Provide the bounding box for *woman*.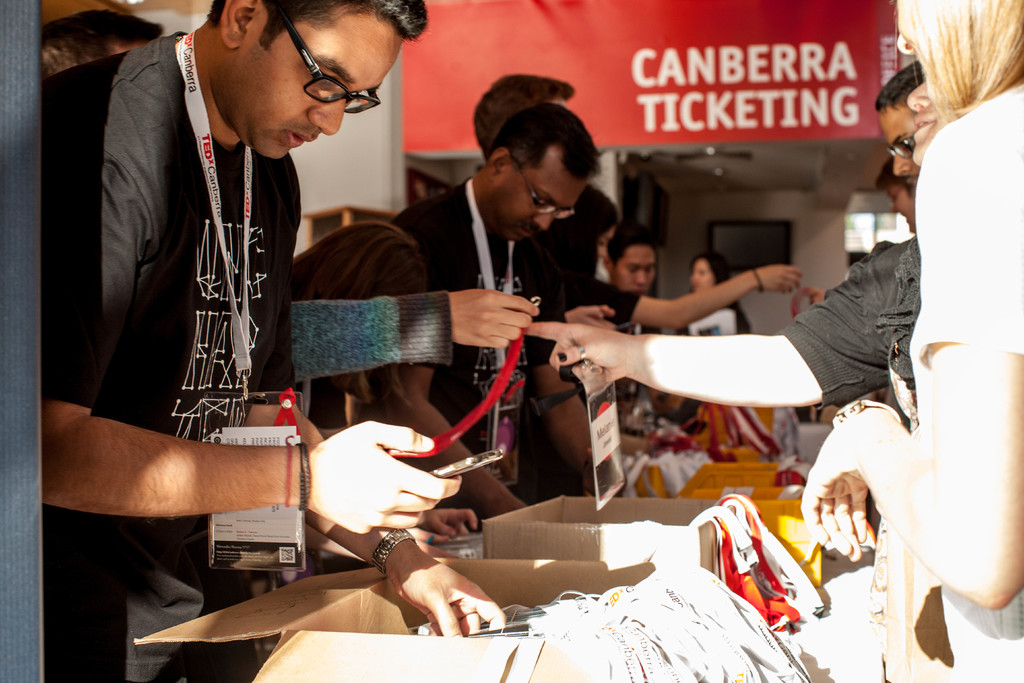
{"x1": 257, "y1": 220, "x2": 480, "y2": 598}.
